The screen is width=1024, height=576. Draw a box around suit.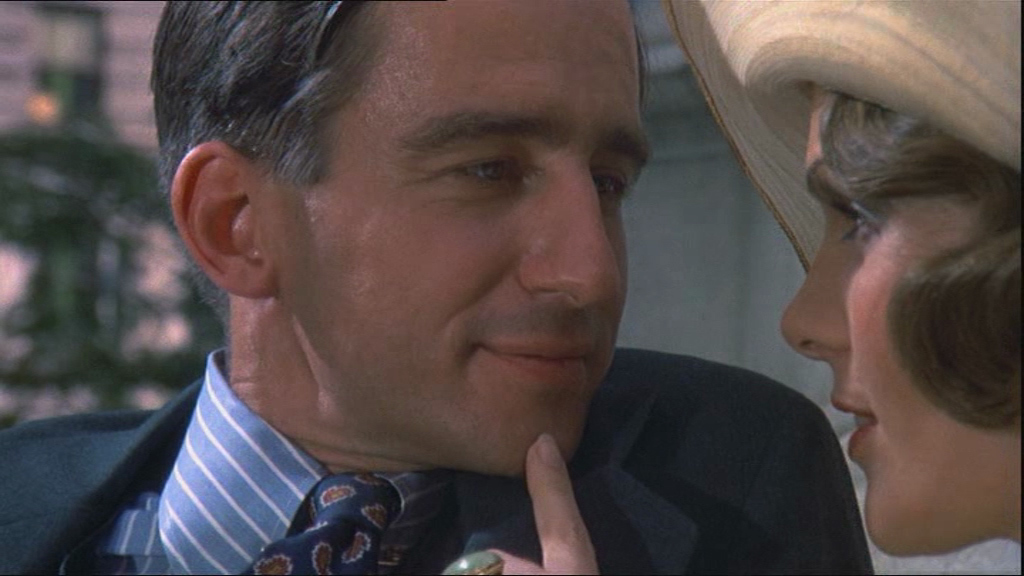
l=0, t=350, r=879, b=575.
